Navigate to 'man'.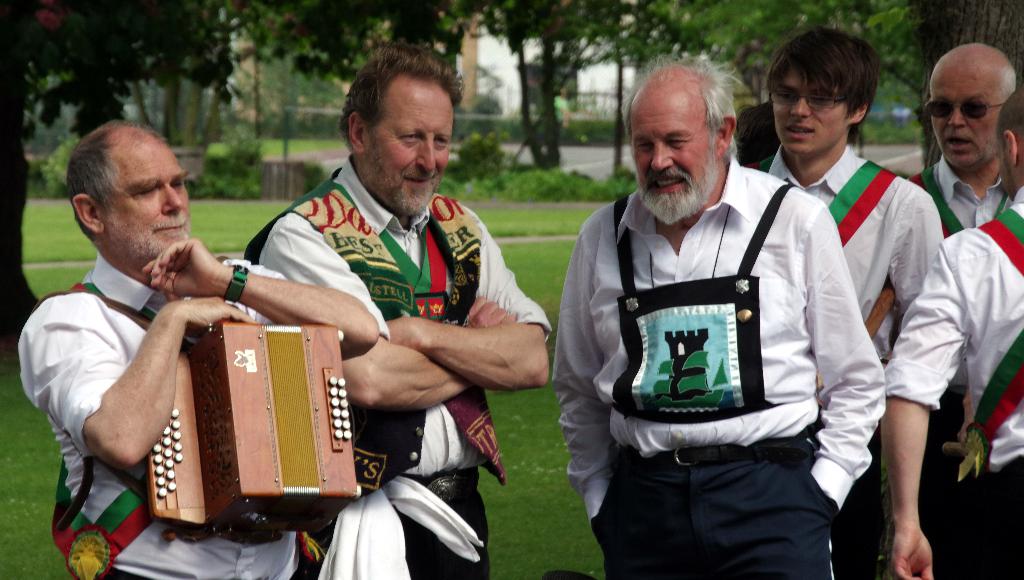
Navigation target: bbox=(237, 46, 553, 579).
